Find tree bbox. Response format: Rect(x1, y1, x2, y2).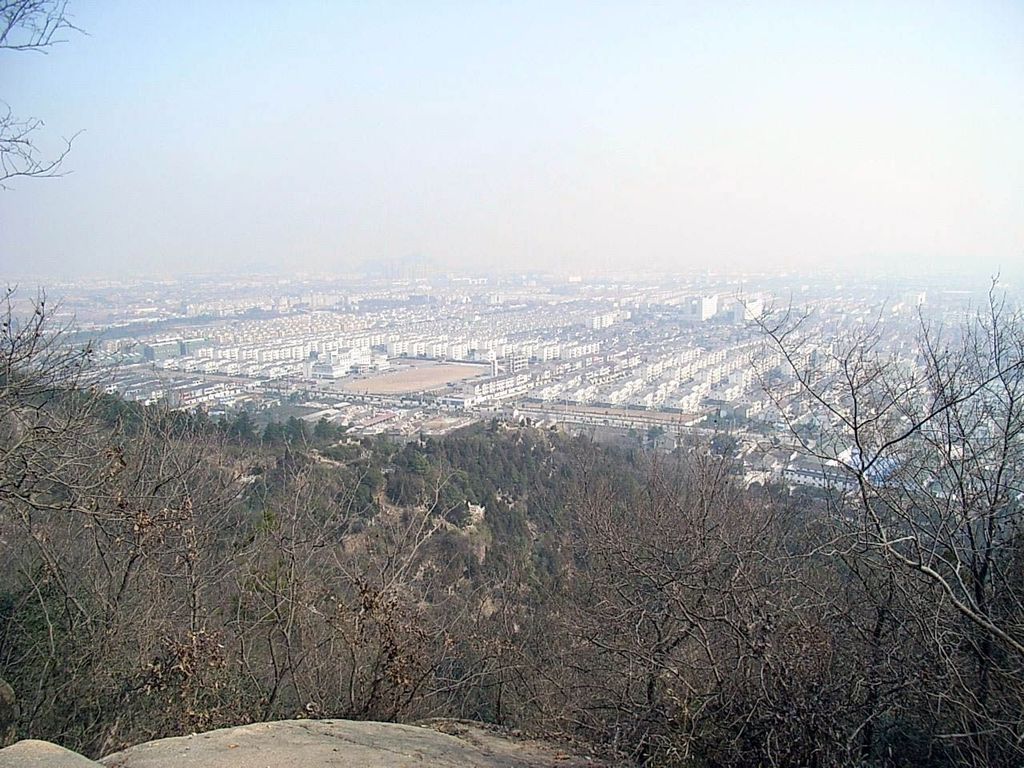
Rect(0, 256, 123, 708).
